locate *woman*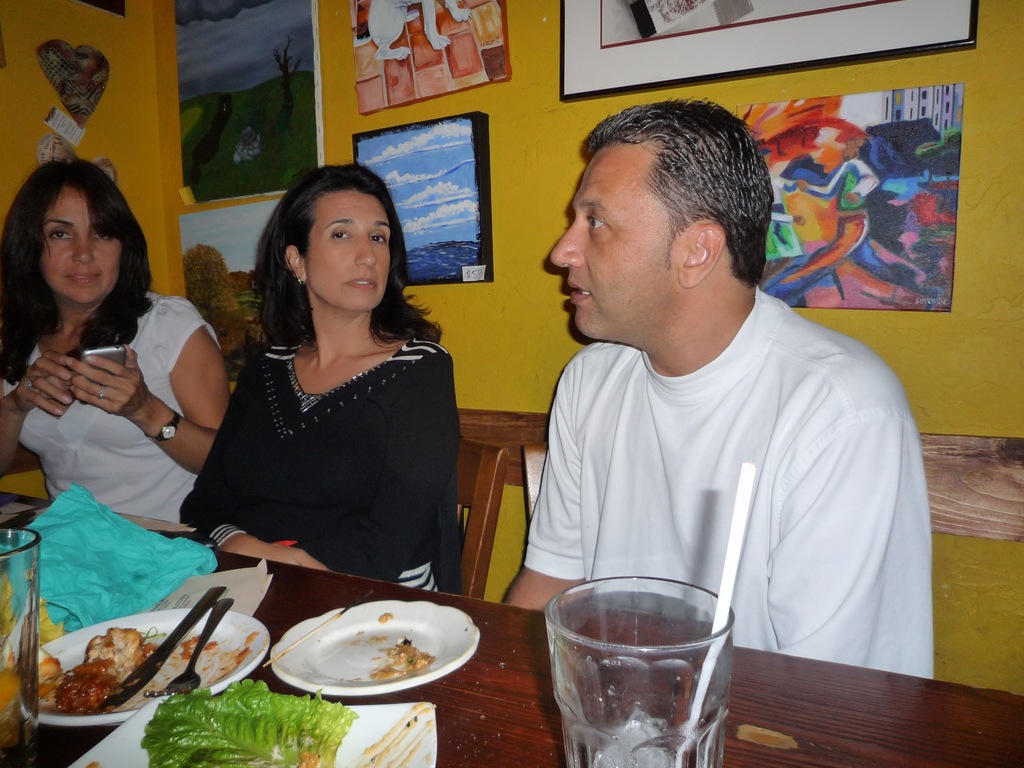
<bbox>0, 158, 230, 541</bbox>
